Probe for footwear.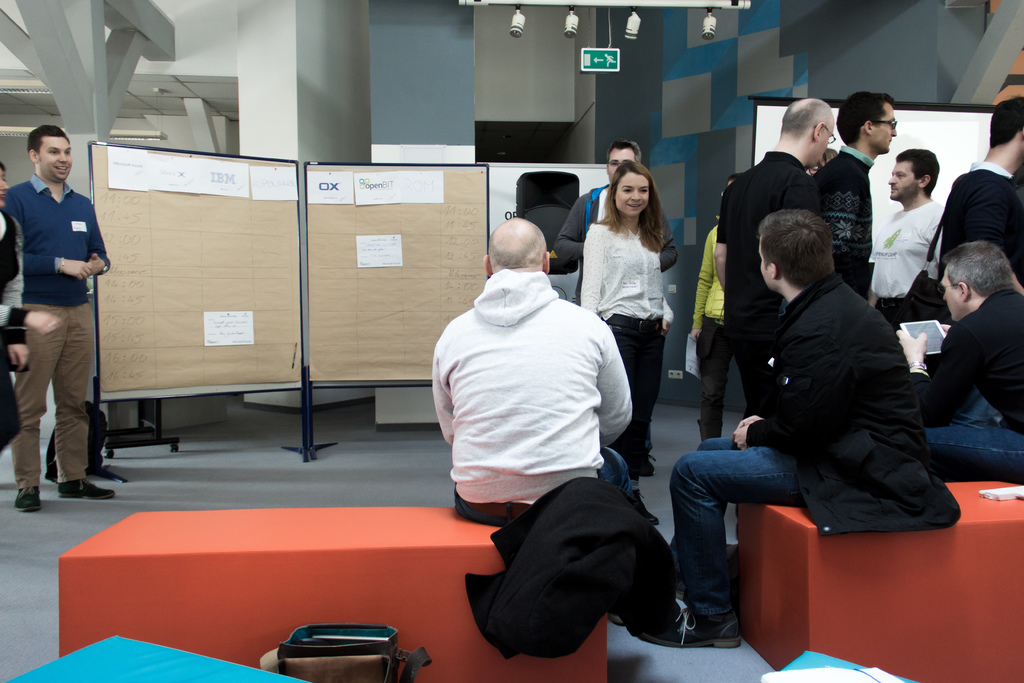
Probe result: detection(13, 488, 42, 512).
